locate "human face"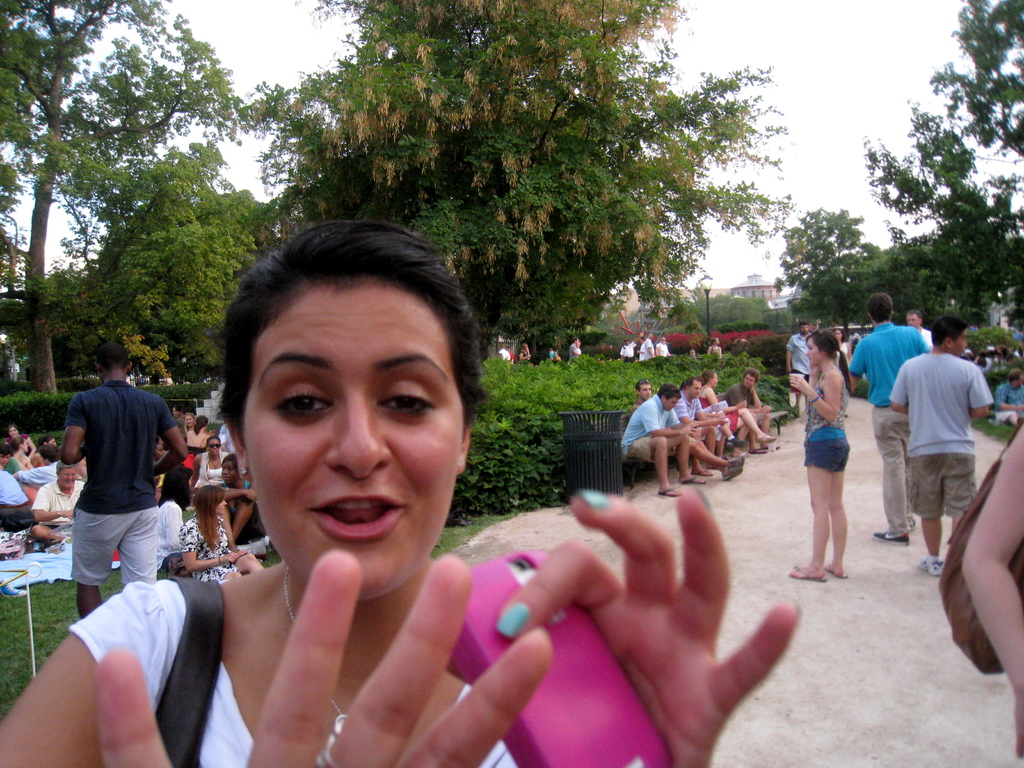
(712, 371, 719, 389)
